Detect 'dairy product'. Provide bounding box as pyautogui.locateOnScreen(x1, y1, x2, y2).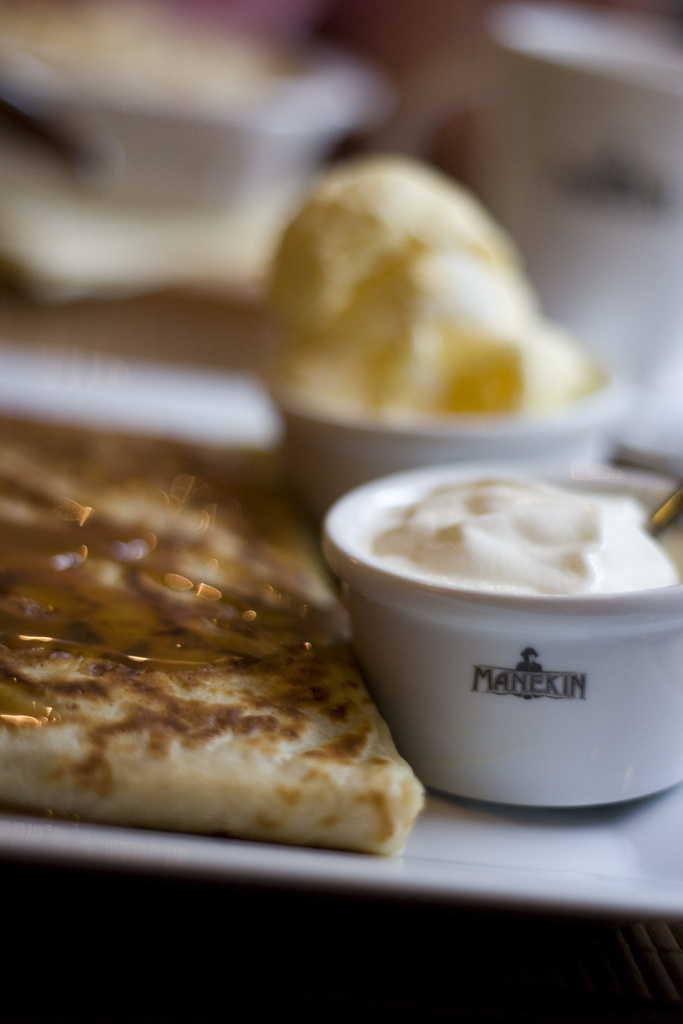
pyautogui.locateOnScreen(249, 161, 597, 423).
